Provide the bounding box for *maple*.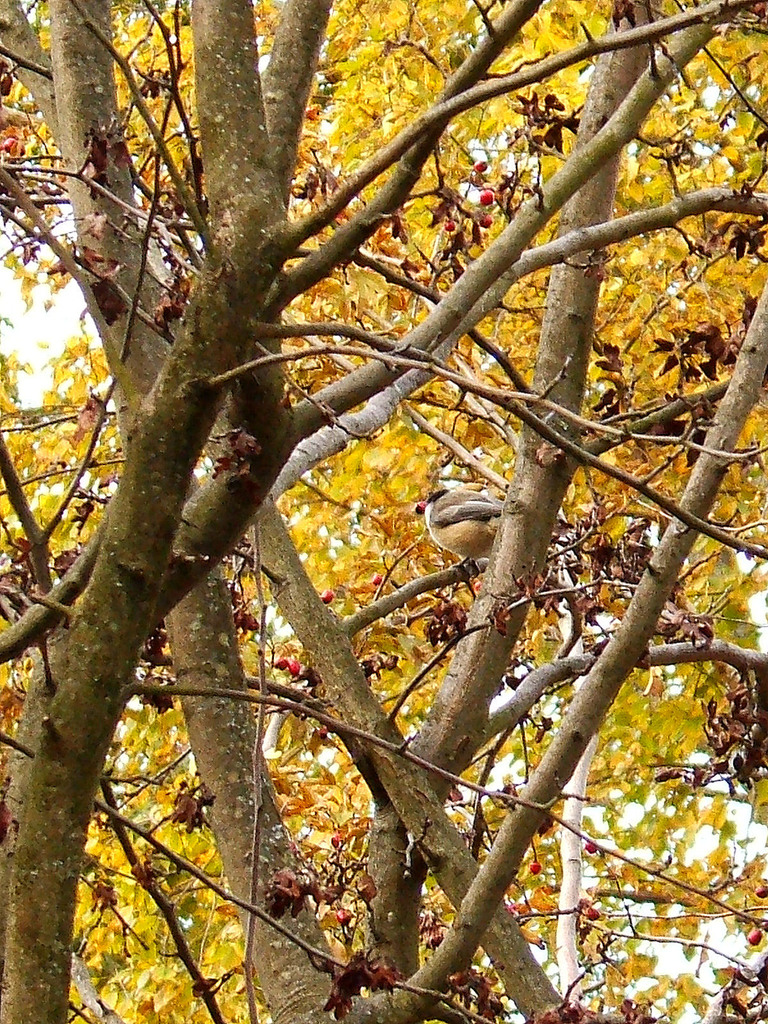
crop(1, 3, 767, 1014).
